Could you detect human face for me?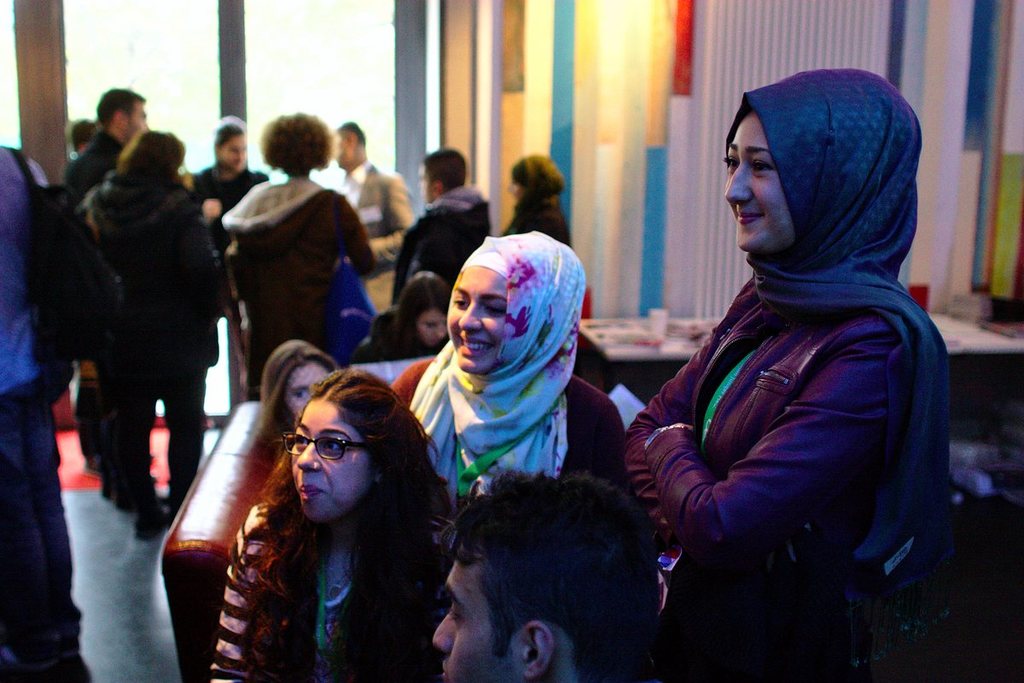
Detection result: 287/398/371/522.
